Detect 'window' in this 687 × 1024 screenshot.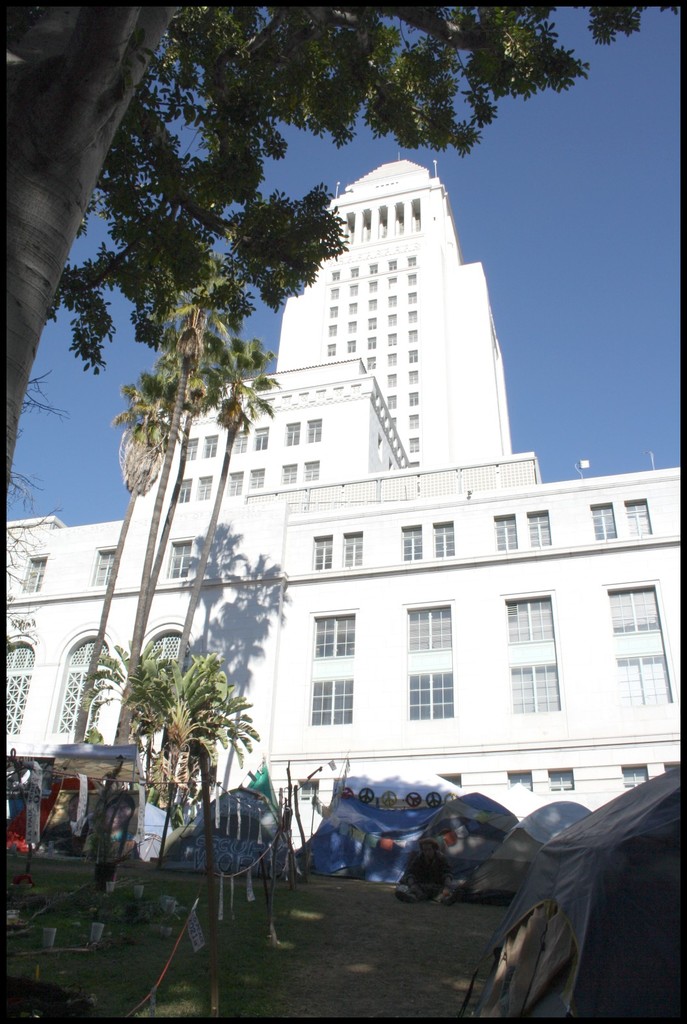
Detection: l=327, t=345, r=334, b=355.
